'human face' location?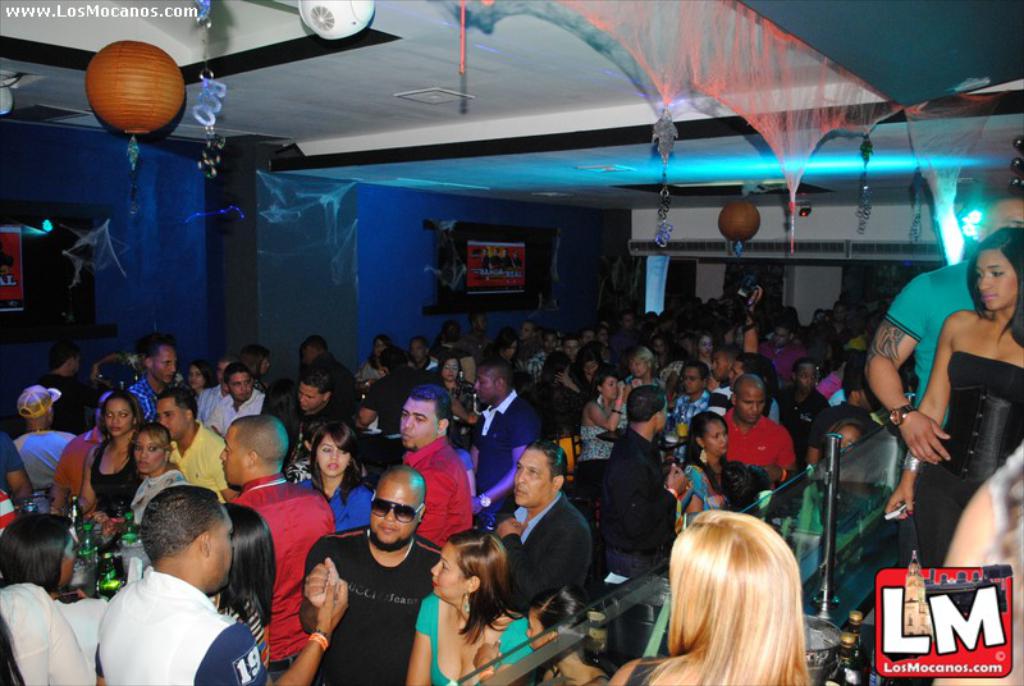
l=831, t=424, r=860, b=452
